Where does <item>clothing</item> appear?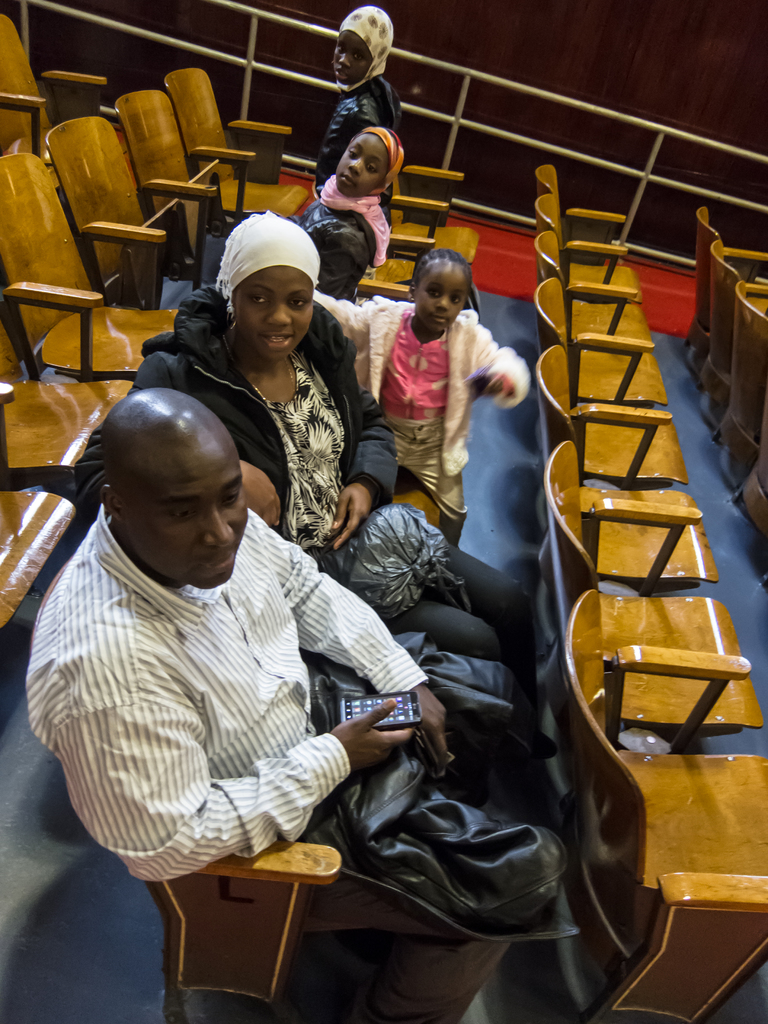
Appears at BBox(308, 70, 412, 191).
